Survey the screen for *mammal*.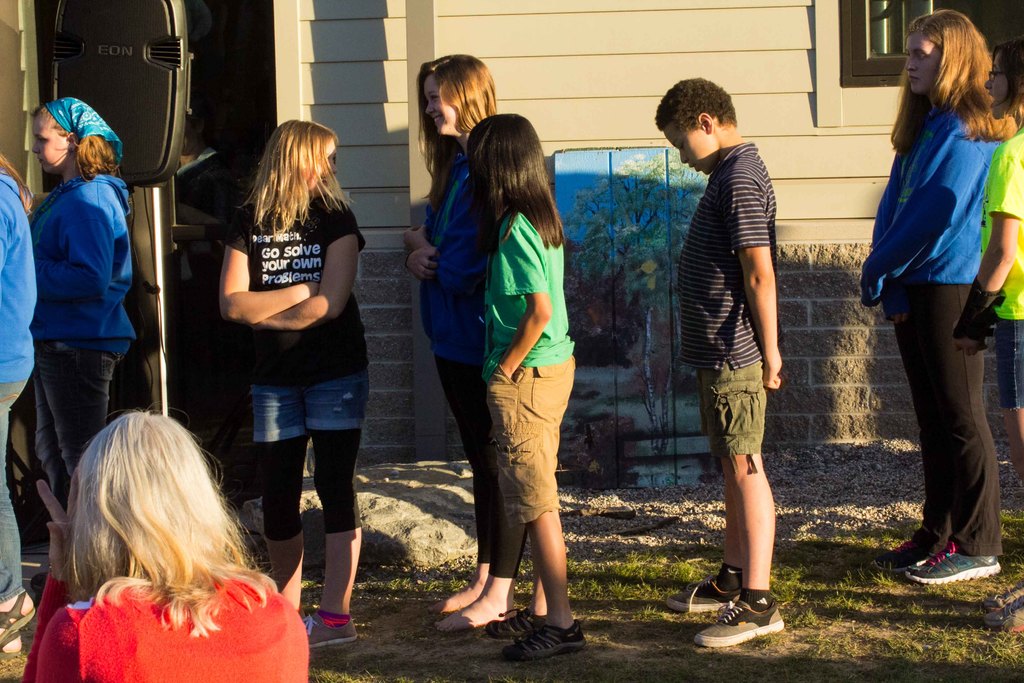
Survey found: 651:79:796:653.
